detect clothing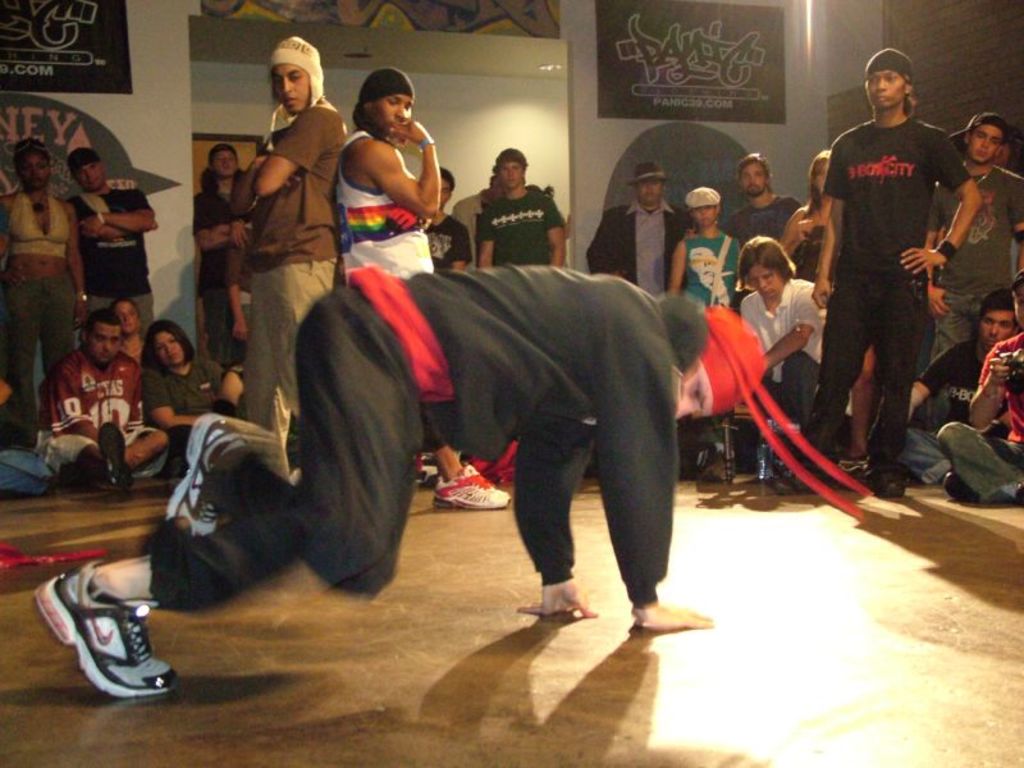
{"left": 625, "top": 163, "right": 663, "bottom": 187}
